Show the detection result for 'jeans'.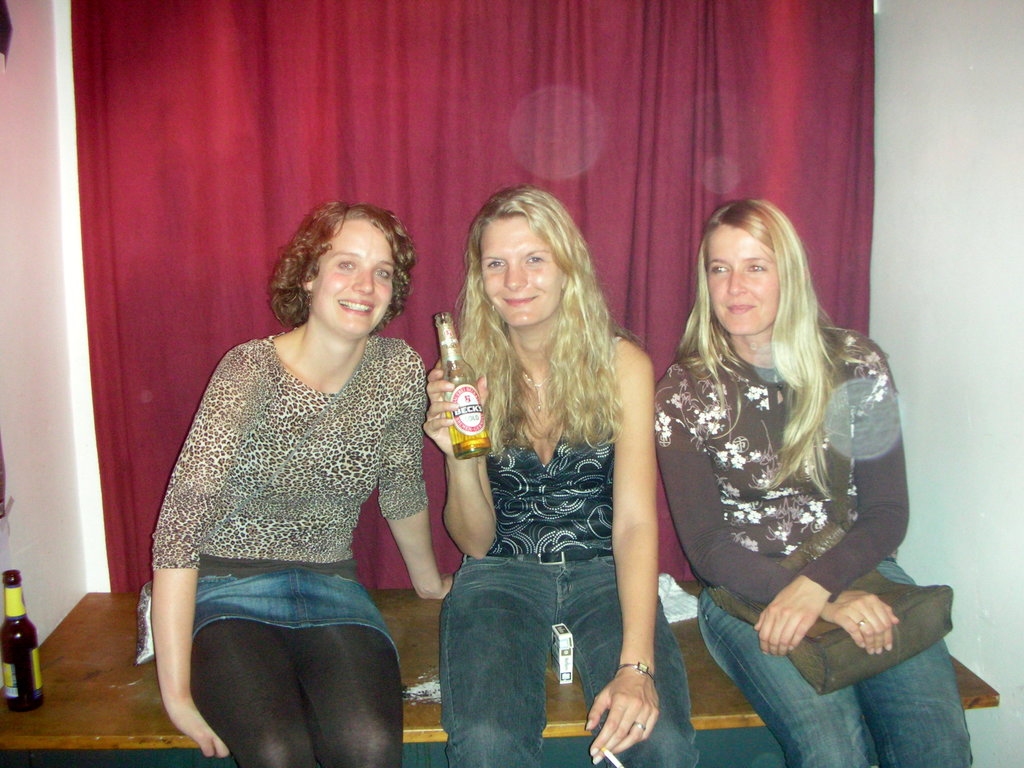
(424, 556, 699, 762).
